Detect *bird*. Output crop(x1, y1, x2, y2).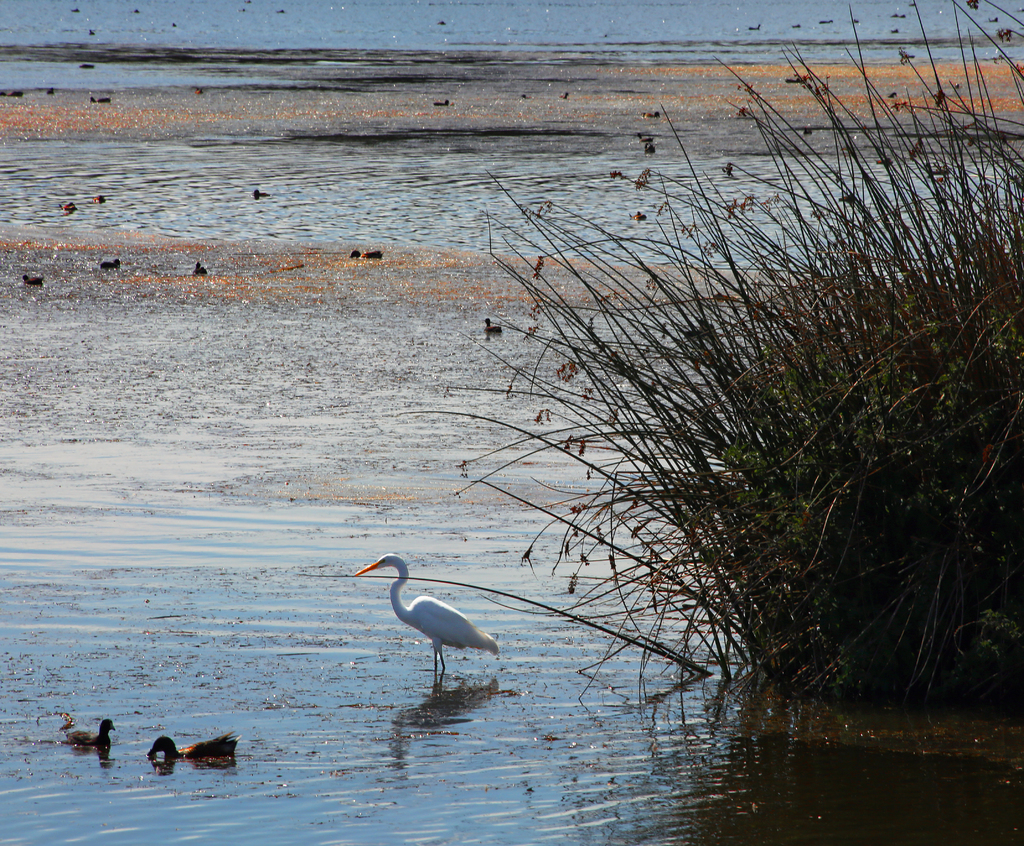
crop(633, 209, 641, 225).
